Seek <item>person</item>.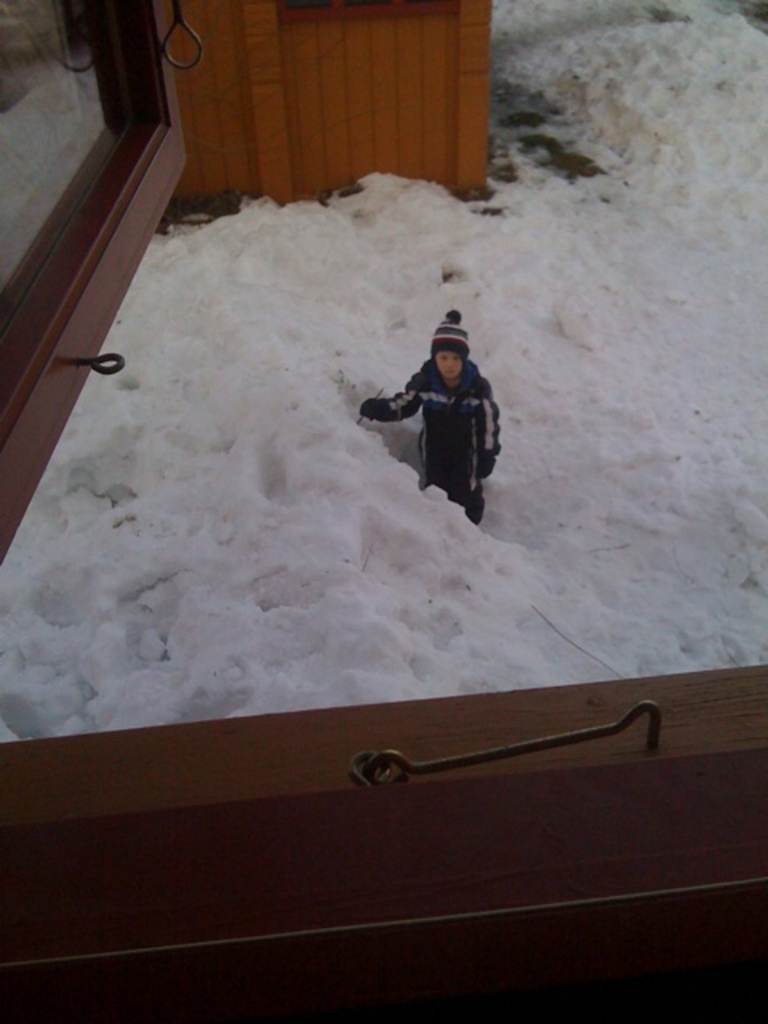
bbox(371, 296, 504, 528).
